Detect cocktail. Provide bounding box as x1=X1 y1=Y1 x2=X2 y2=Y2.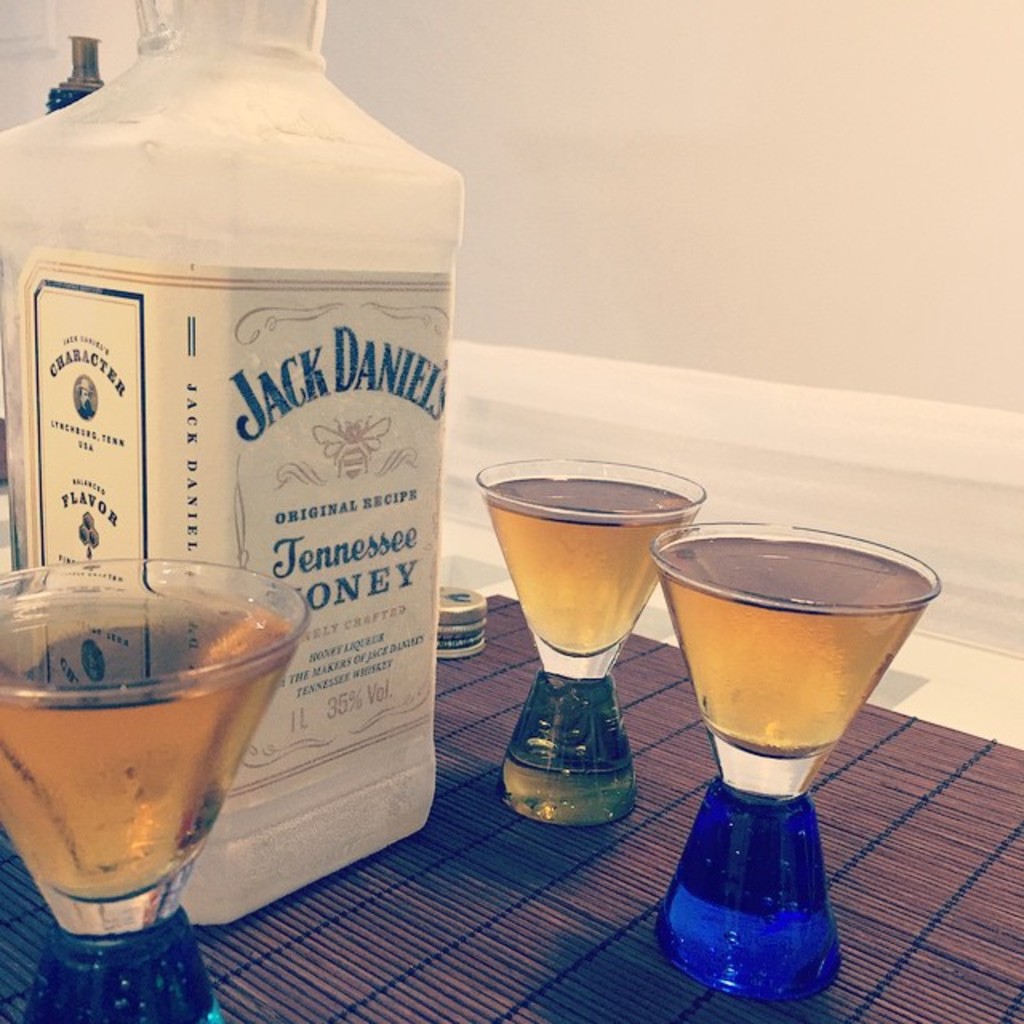
x1=0 y1=557 x2=317 y2=1022.
